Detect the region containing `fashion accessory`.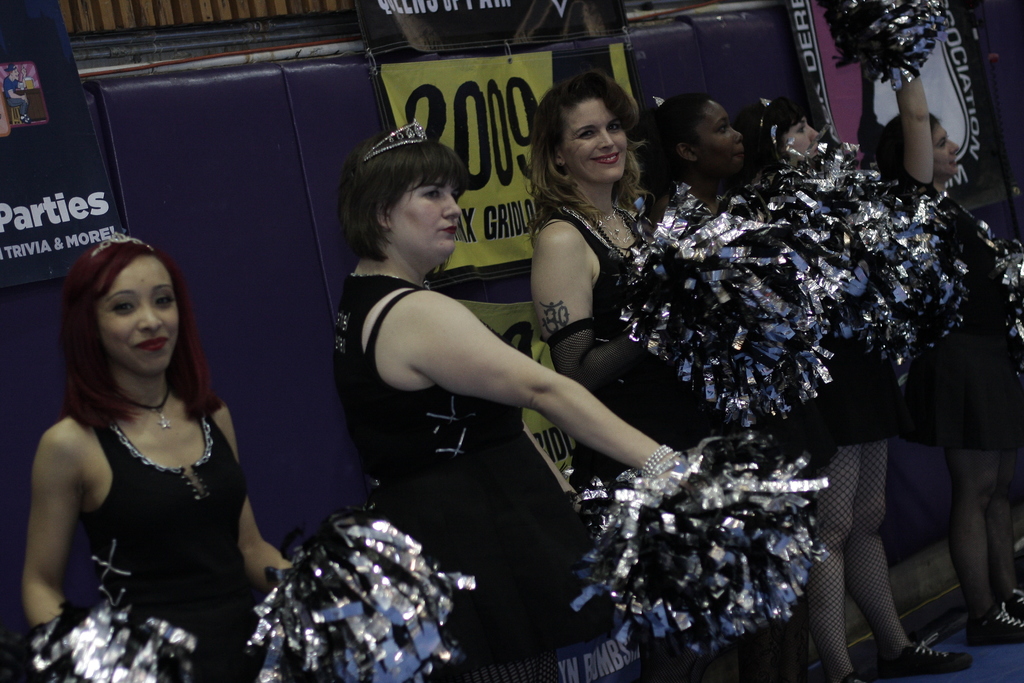
box(563, 429, 829, 657).
